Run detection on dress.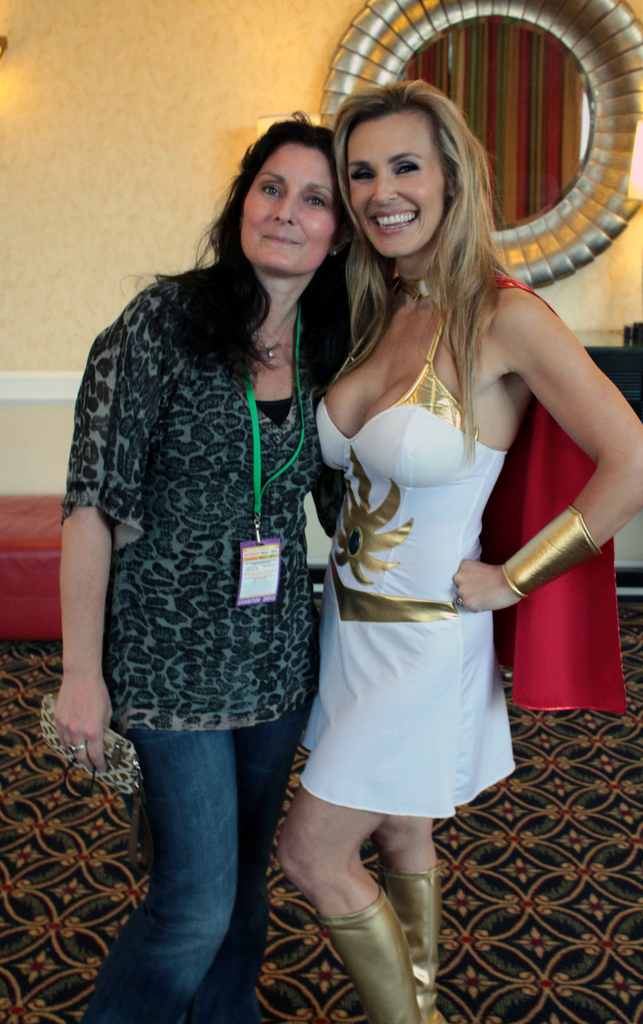
Result: {"x1": 294, "y1": 309, "x2": 509, "y2": 811}.
